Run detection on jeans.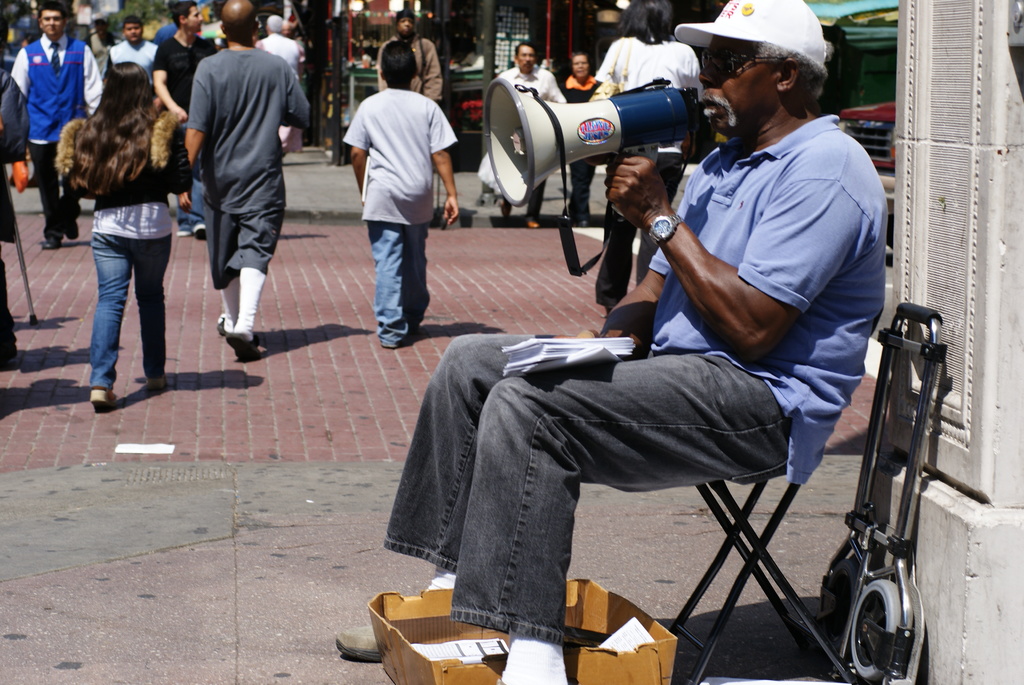
Result: 367,224,433,336.
